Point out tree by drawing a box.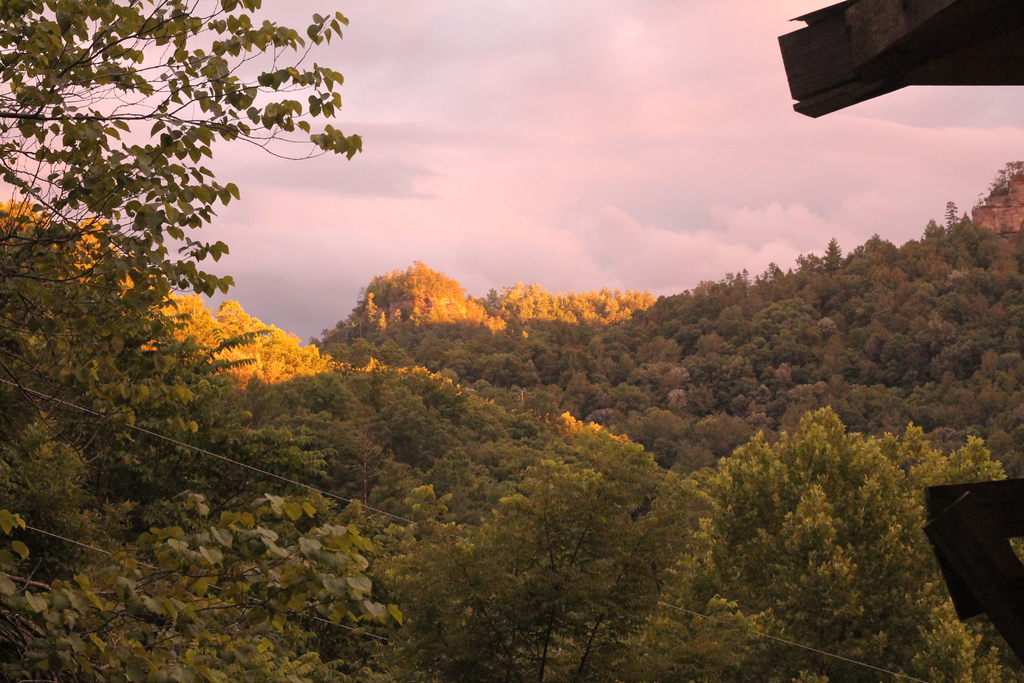
[10, 144, 1023, 682].
